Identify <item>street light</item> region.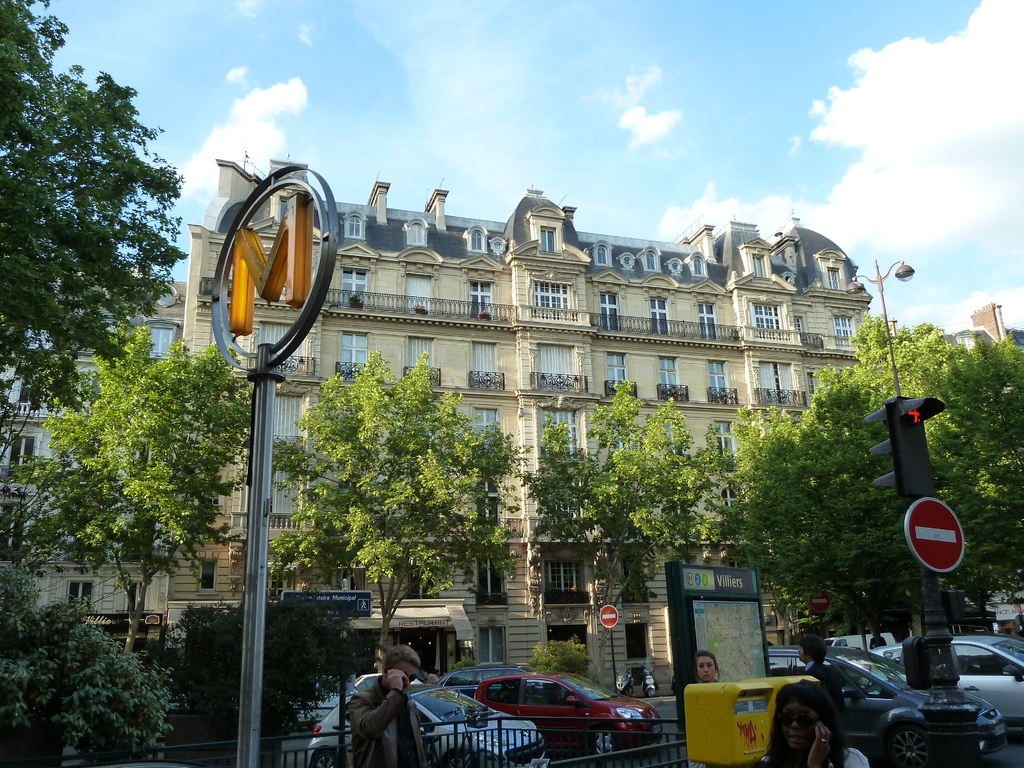
Region: 849 252 913 410.
